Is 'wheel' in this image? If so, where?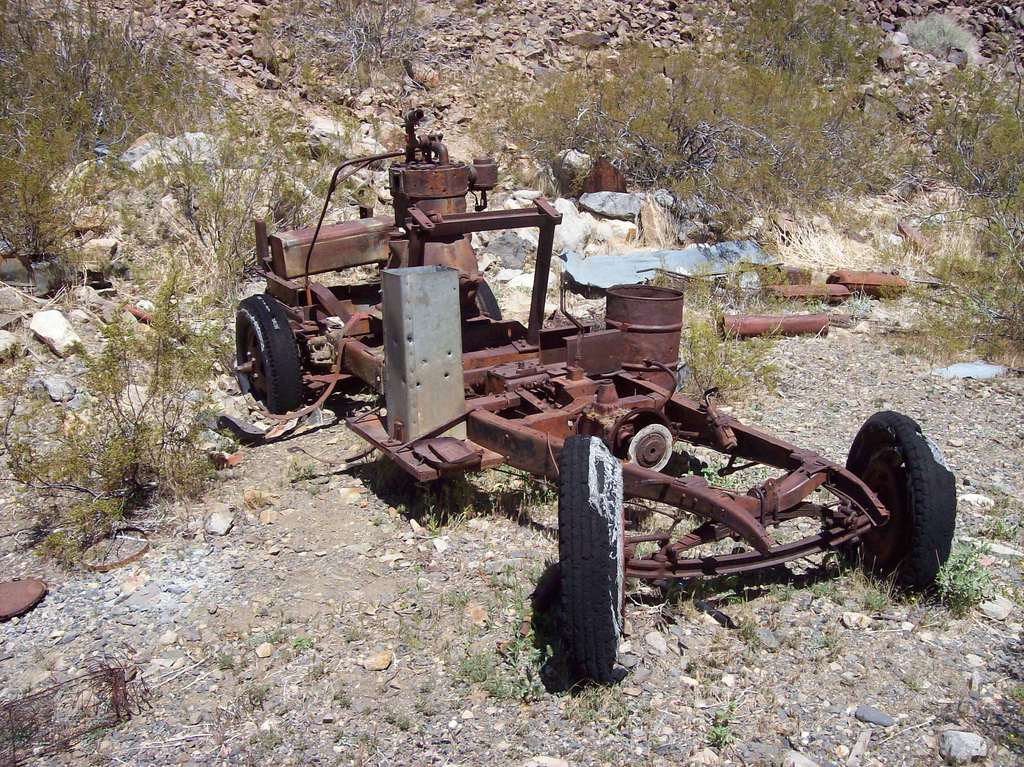
Yes, at [x1=845, y1=413, x2=955, y2=599].
